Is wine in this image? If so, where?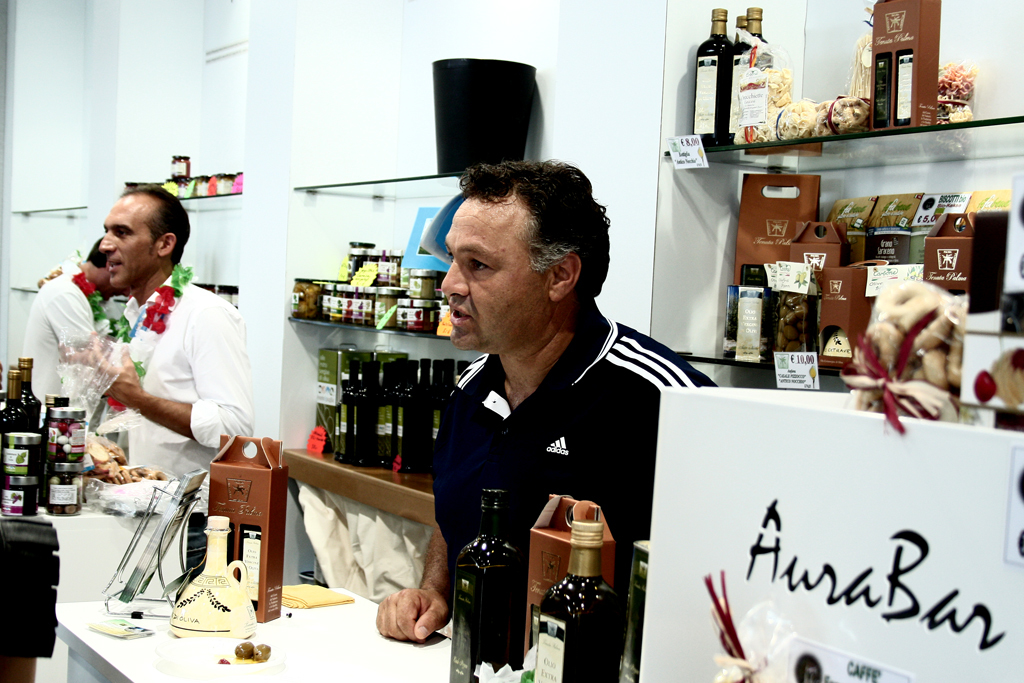
Yes, at <bbox>692, 2, 738, 152</bbox>.
